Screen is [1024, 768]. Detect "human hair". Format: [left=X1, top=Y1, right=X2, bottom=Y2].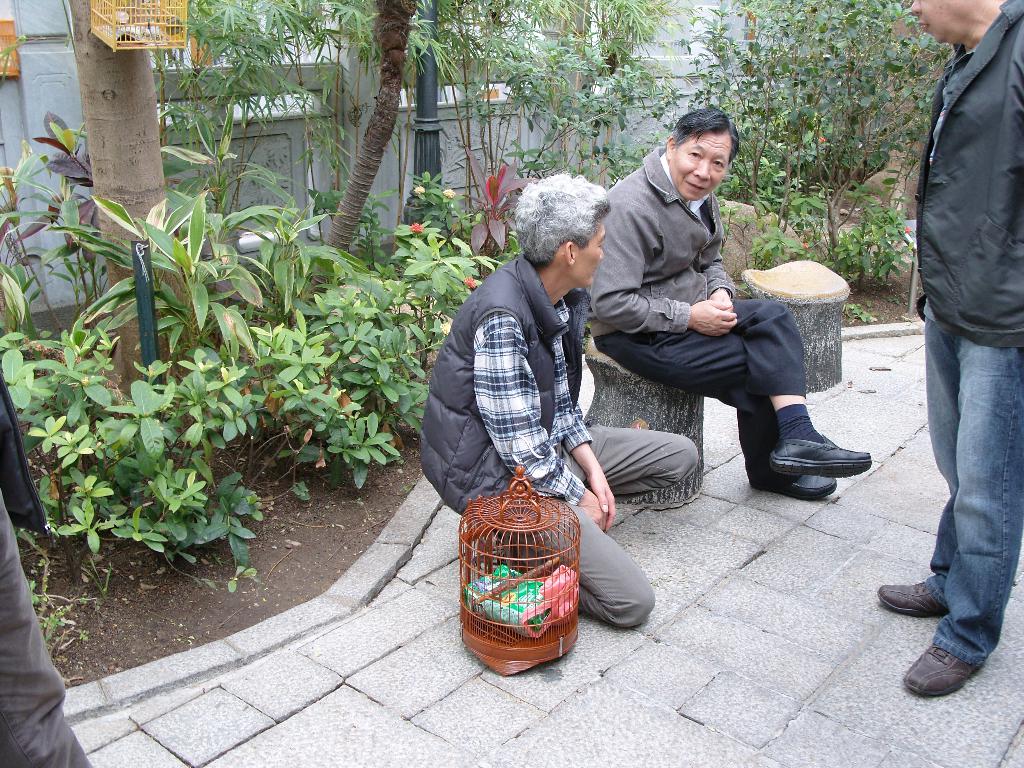
[left=672, top=106, right=734, bottom=159].
